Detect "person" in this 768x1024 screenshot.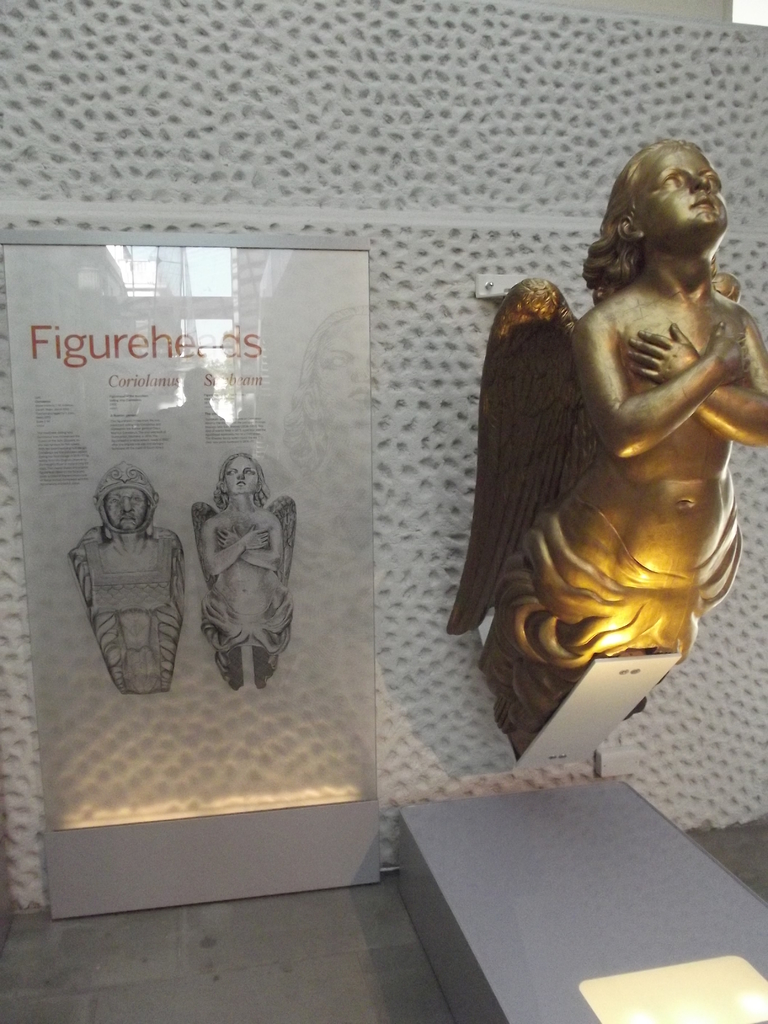
Detection: locate(448, 143, 767, 755).
